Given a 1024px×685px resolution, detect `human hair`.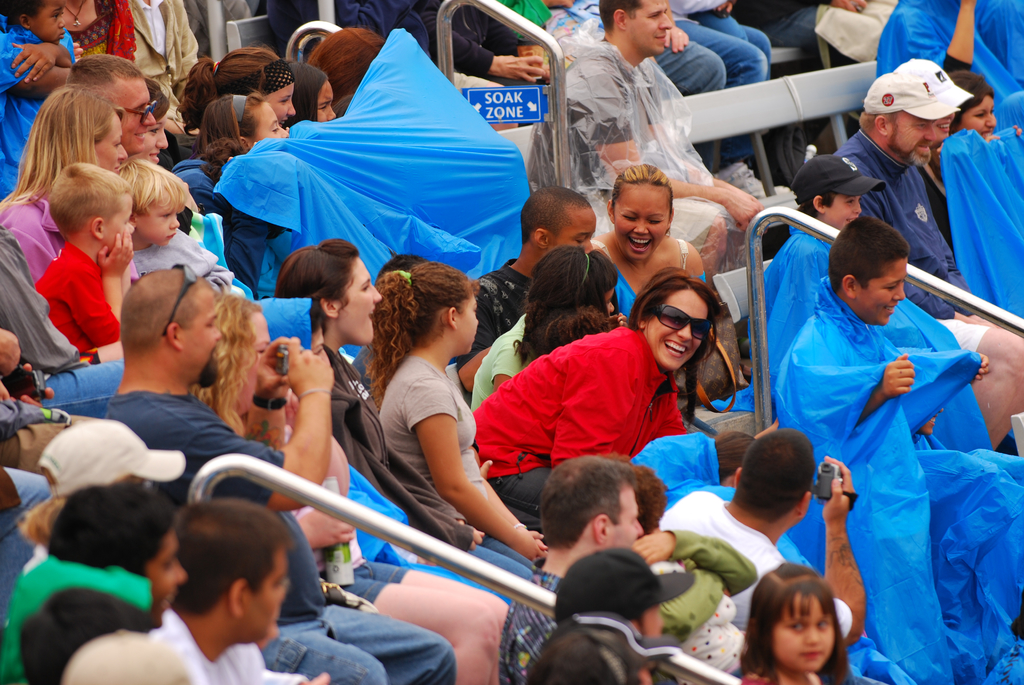
Rect(624, 266, 720, 431).
